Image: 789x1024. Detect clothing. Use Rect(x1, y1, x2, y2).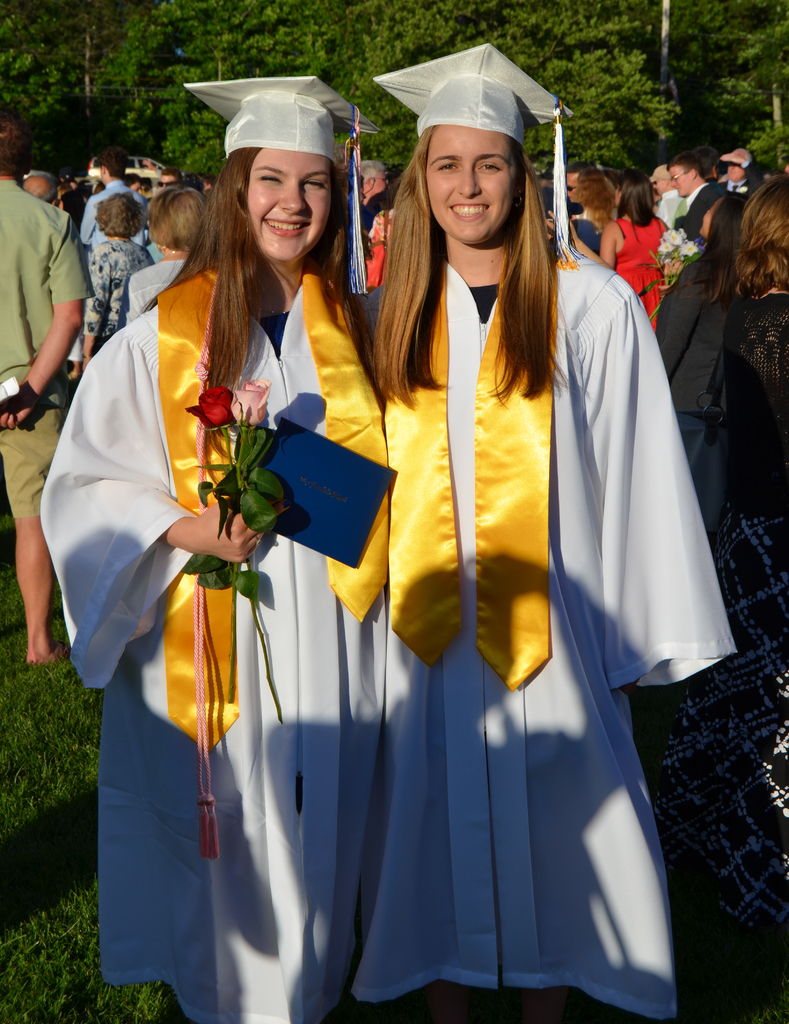
Rect(351, 185, 391, 290).
